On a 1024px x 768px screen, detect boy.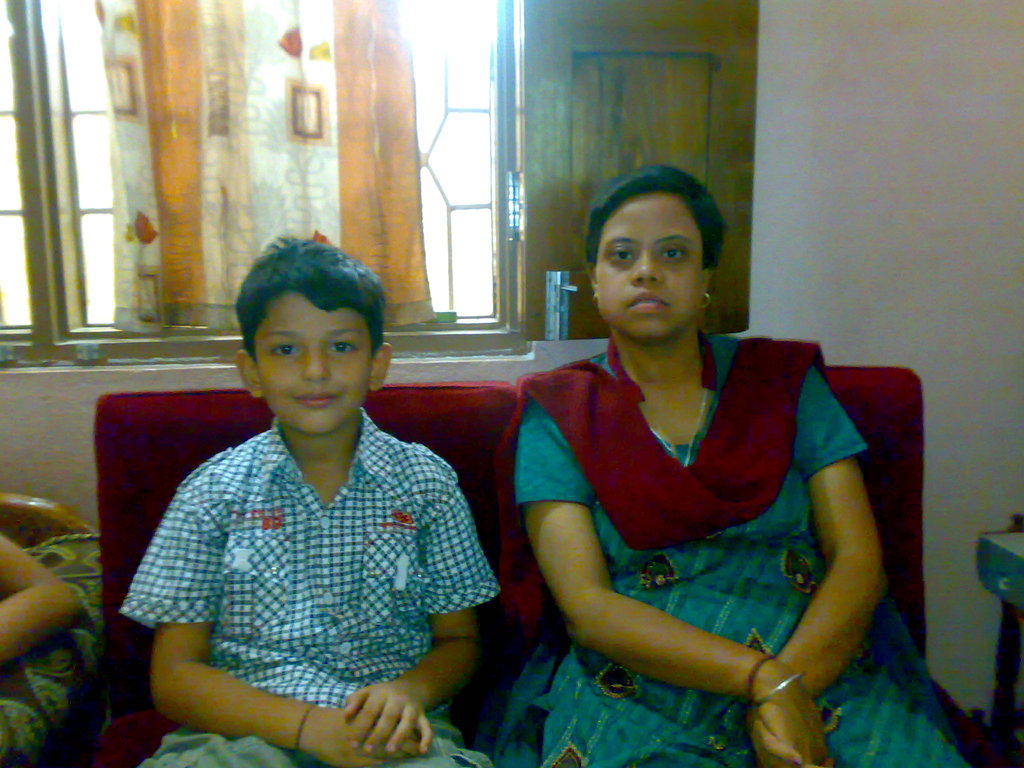
rect(129, 246, 485, 756).
